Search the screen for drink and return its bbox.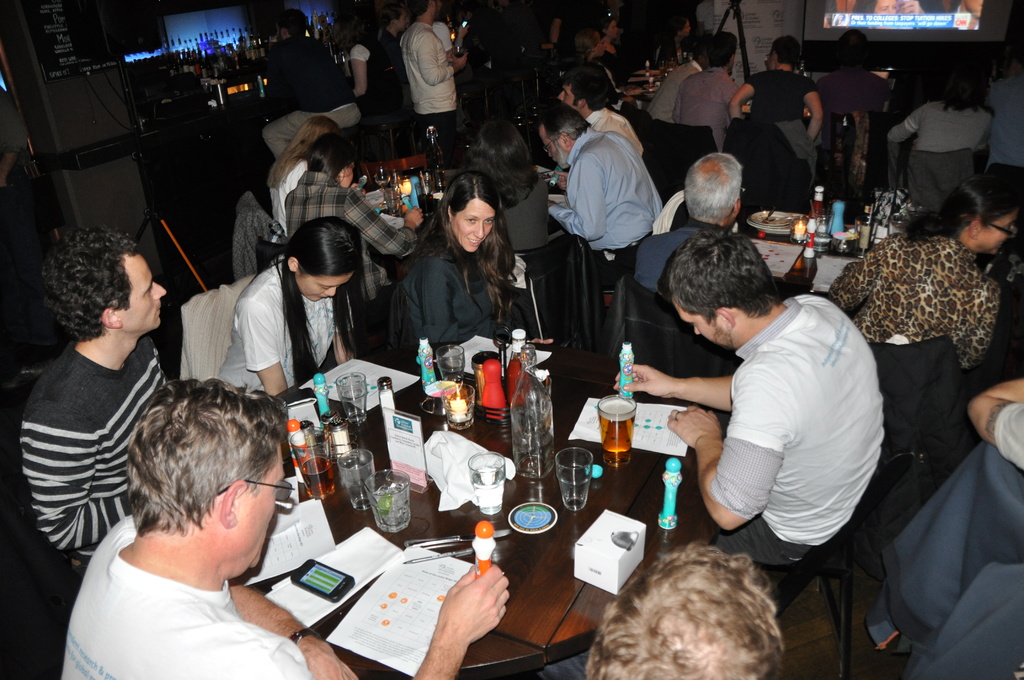
Found: <bbox>597, 399, 638, 469</bbox>.
